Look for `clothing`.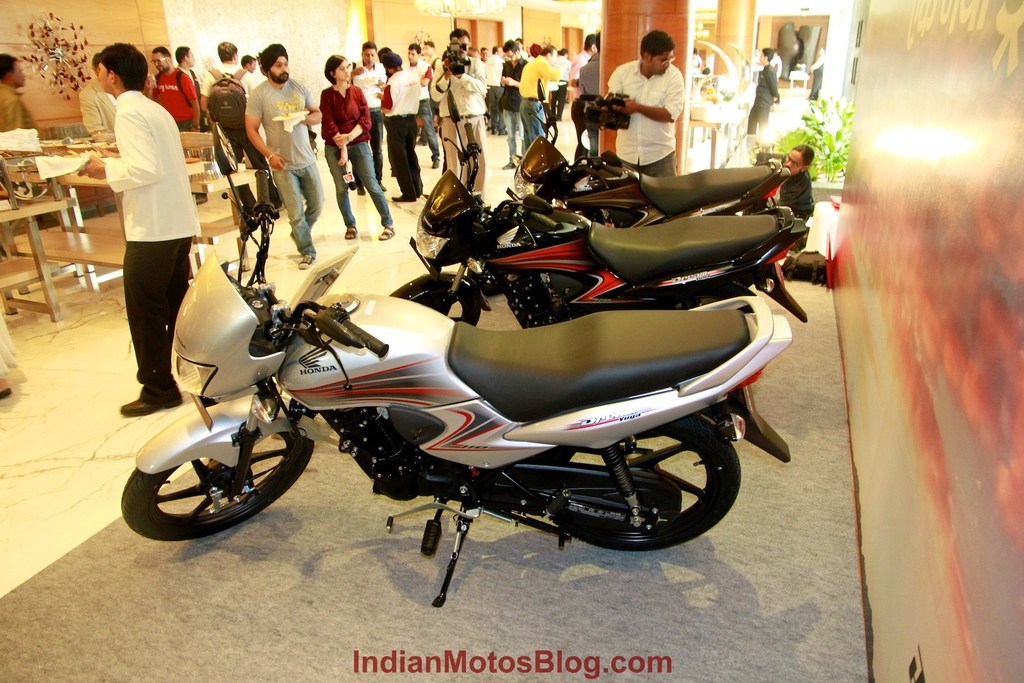
Found: box=[425, 46, 484, 202].
